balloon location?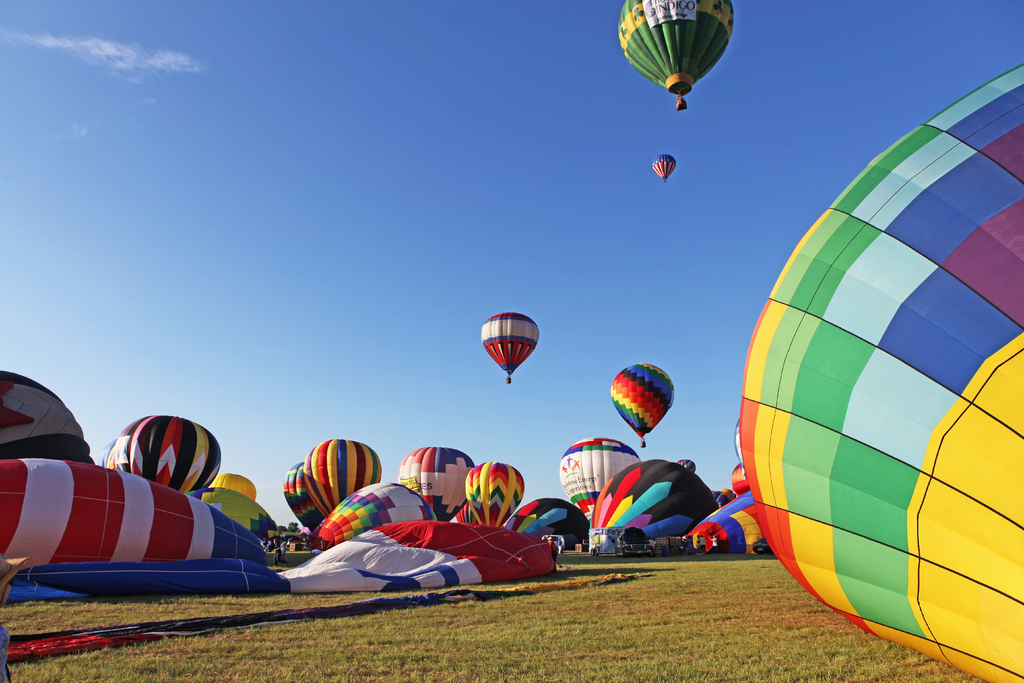
detection(0, 372, 92, 464)
